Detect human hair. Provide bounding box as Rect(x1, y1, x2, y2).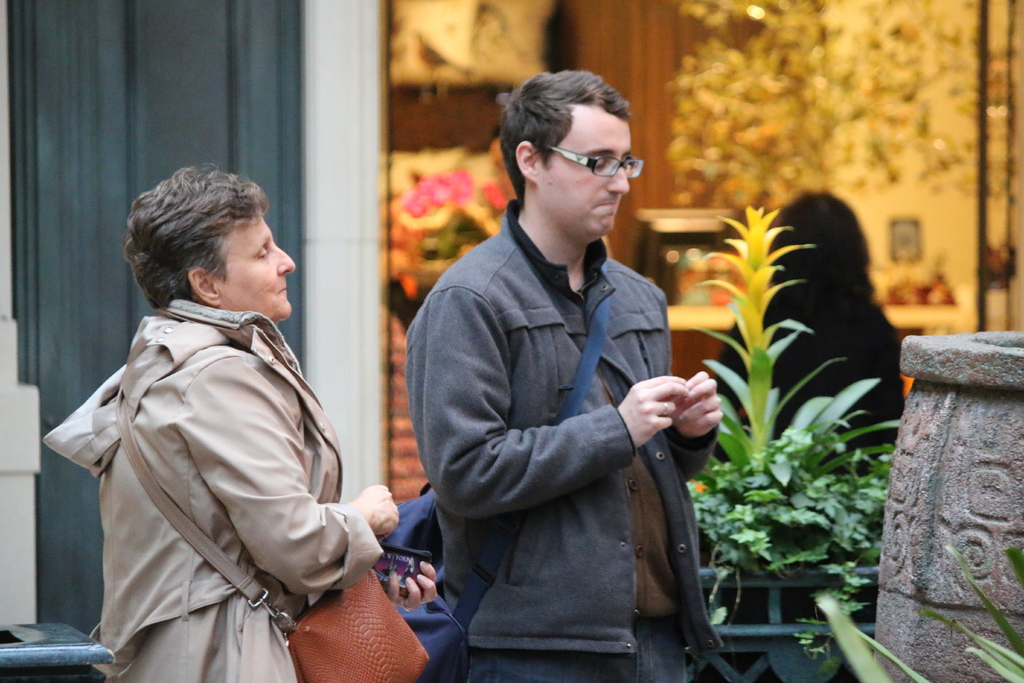
Rect(500, 70, 633, 197).
